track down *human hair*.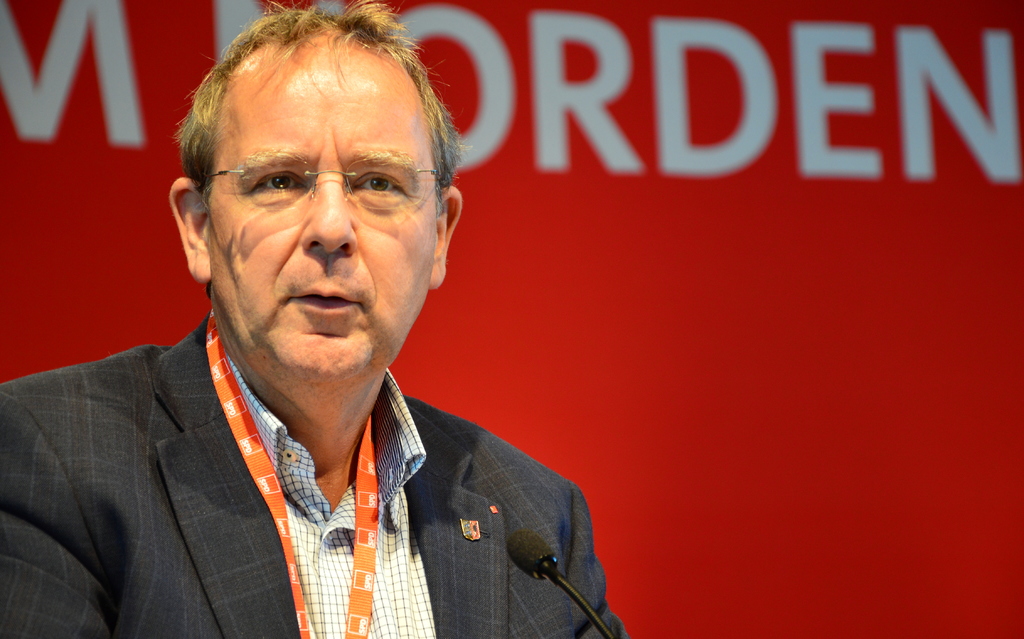
Tracked to {"left": 178, "top": 21, "right": 436, "bottom": 198}.
